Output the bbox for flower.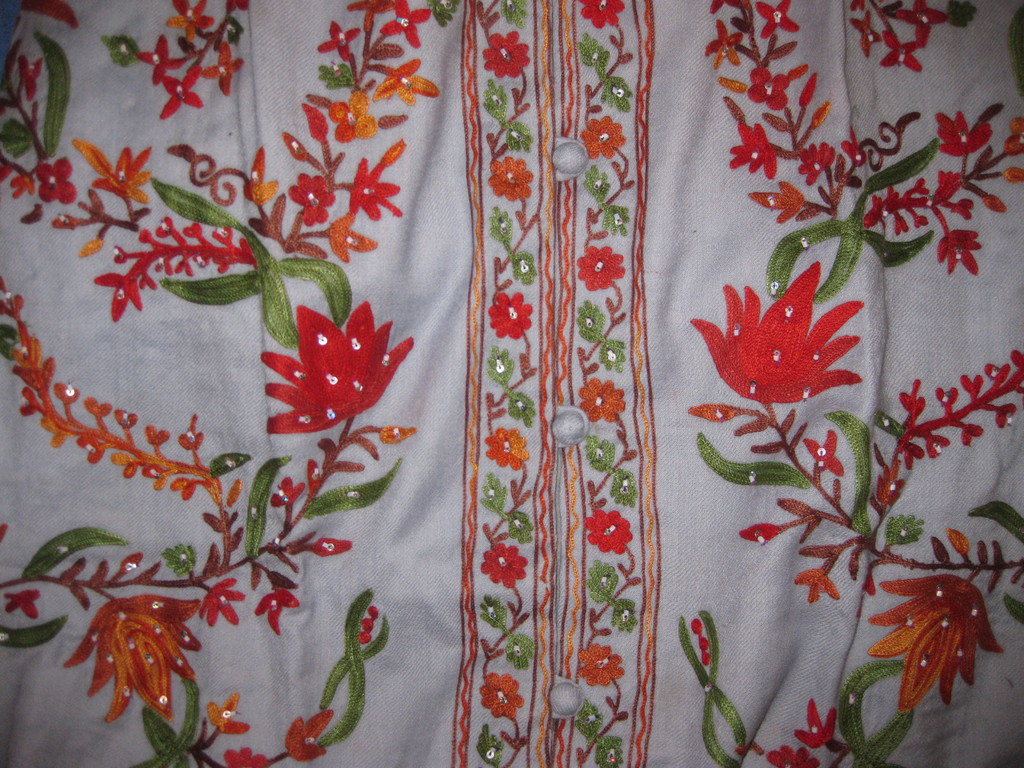
Rect(317, 22, 360, 63).
